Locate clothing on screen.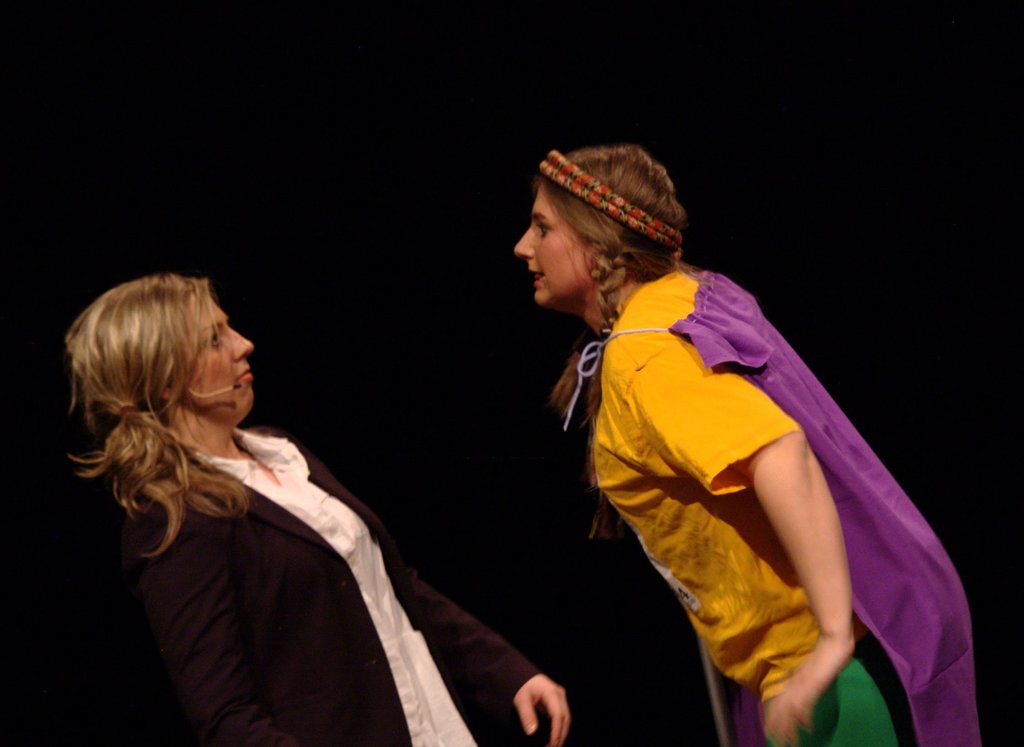
On screen at rect(547, 232, 956, 731).
